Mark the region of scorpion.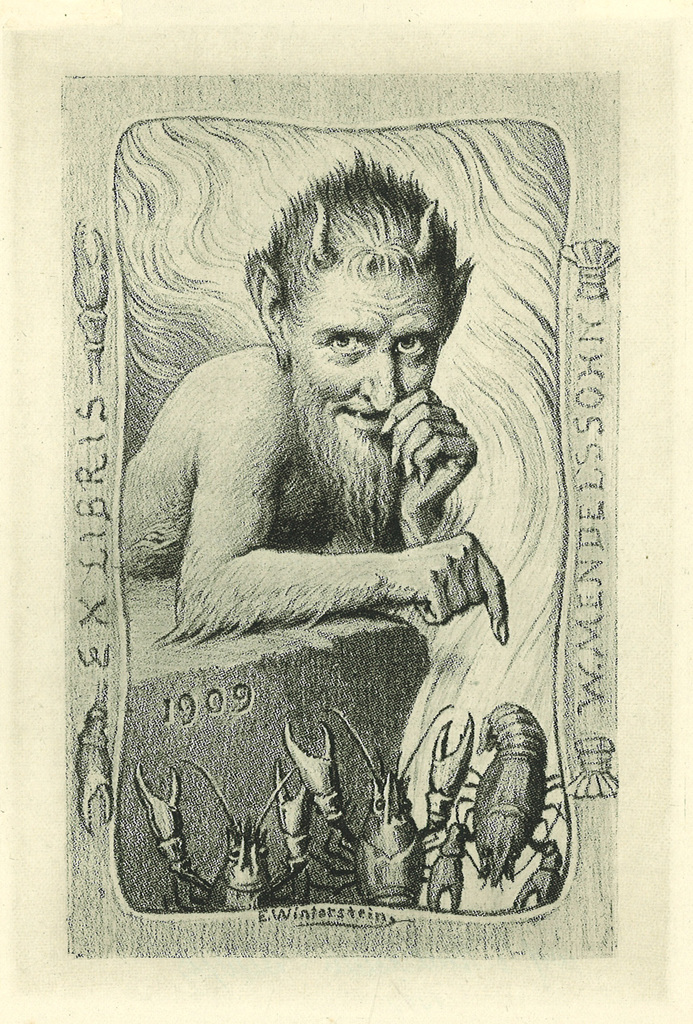
Region: pyautogui.locateOnScreen(128, 760, 314, 915).
